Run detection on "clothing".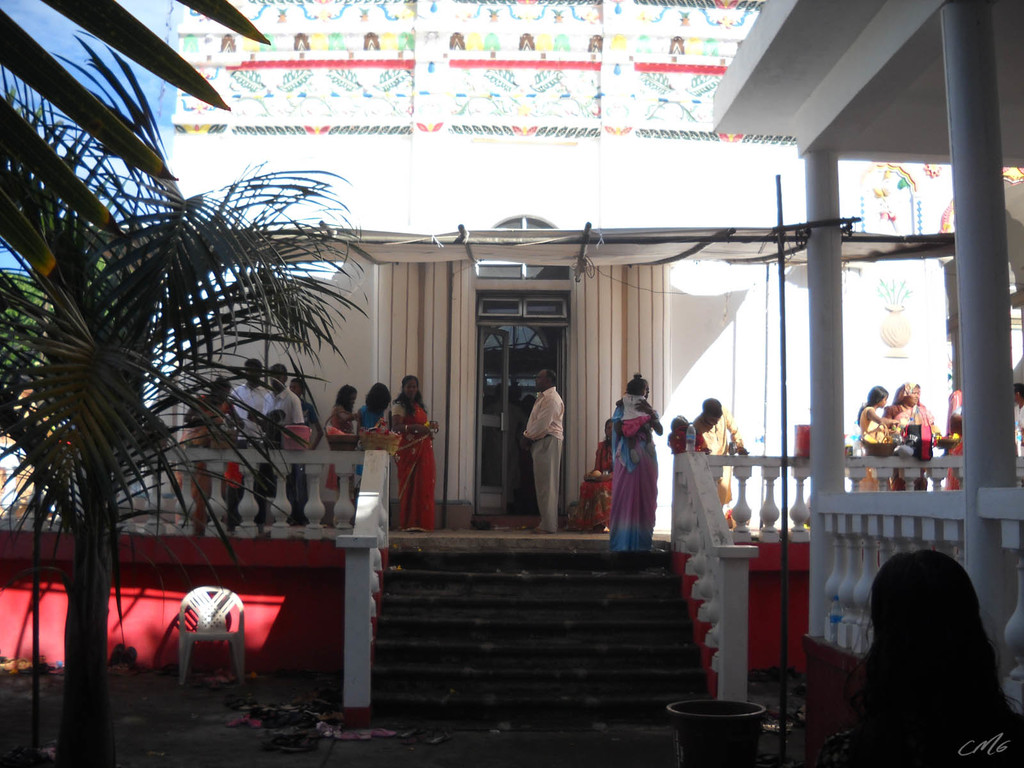
Result: {"x1": 861, "y1": 408, "x2": 890, "y2": 490}.
